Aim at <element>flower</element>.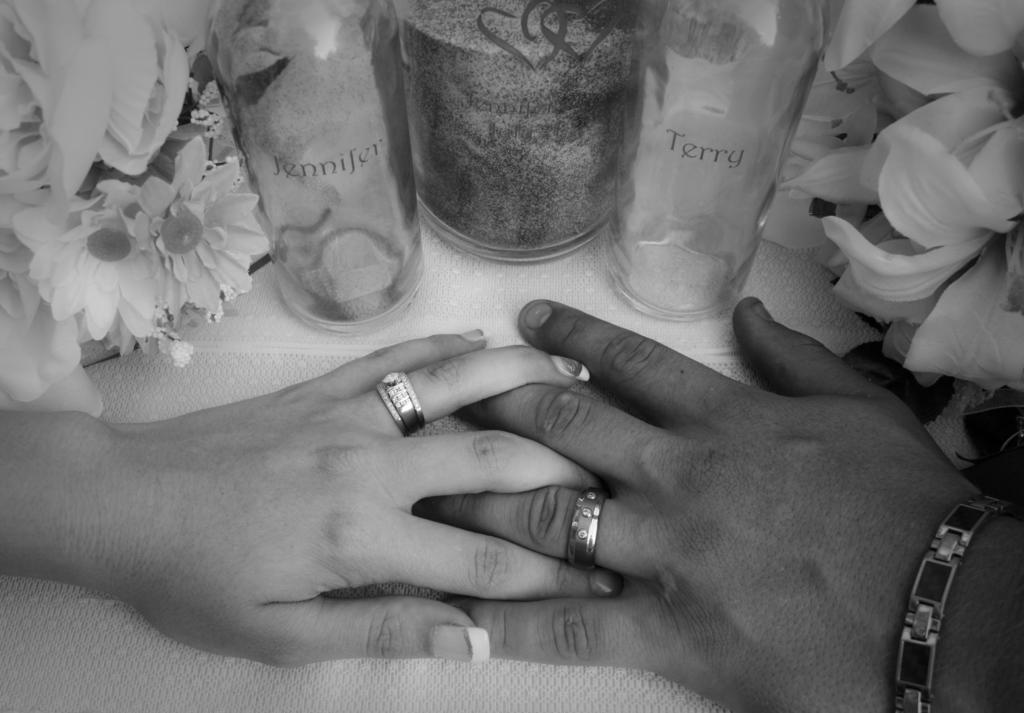
Aimed at select_region(10, 176, 168, 338).
